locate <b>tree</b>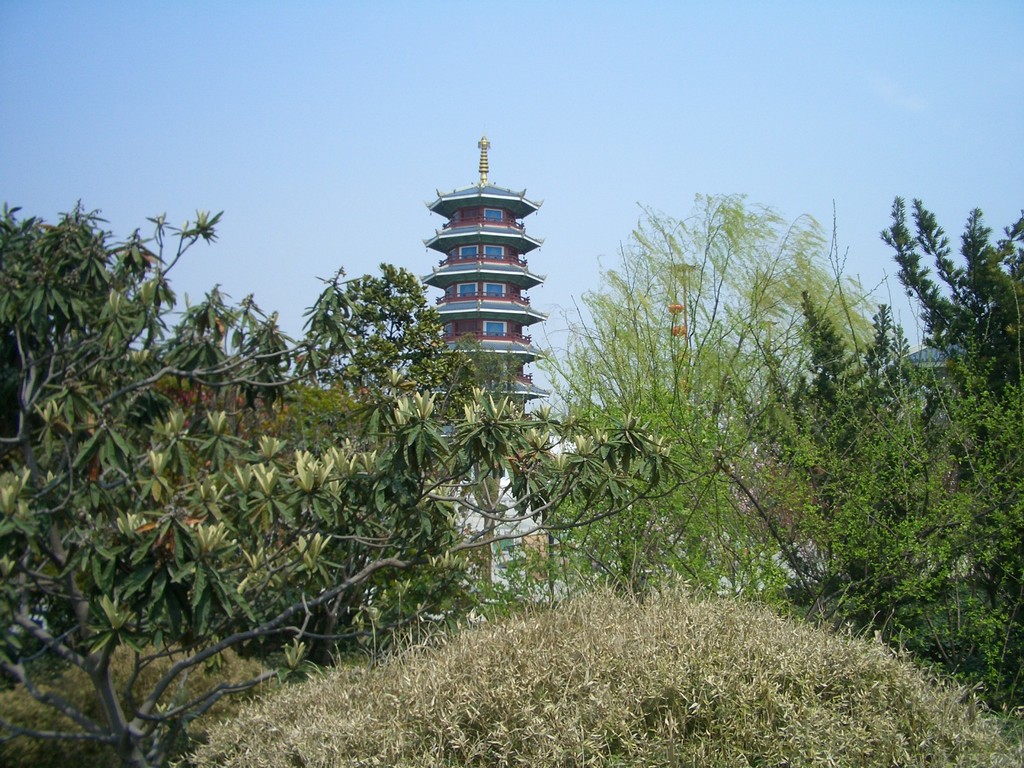
region(529, 181, 883, 607)
